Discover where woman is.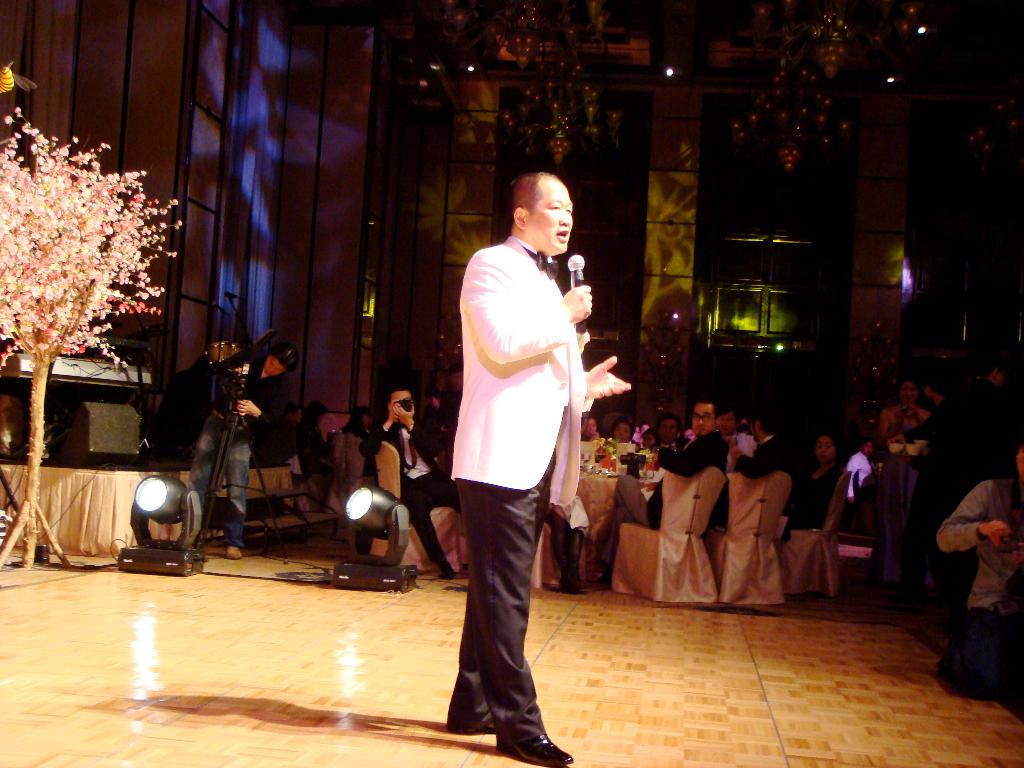
Discovered at (left=929, top=437, right=1023, bottom=696).
